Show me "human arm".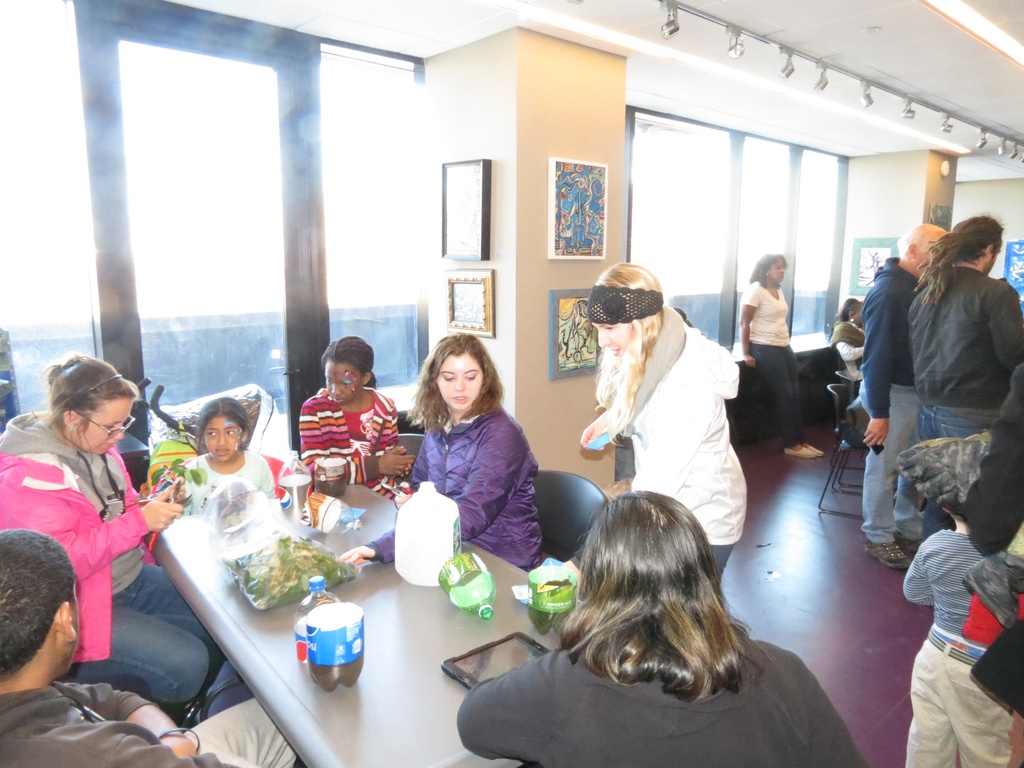
"human arm" is here: 388 394 406 484.
